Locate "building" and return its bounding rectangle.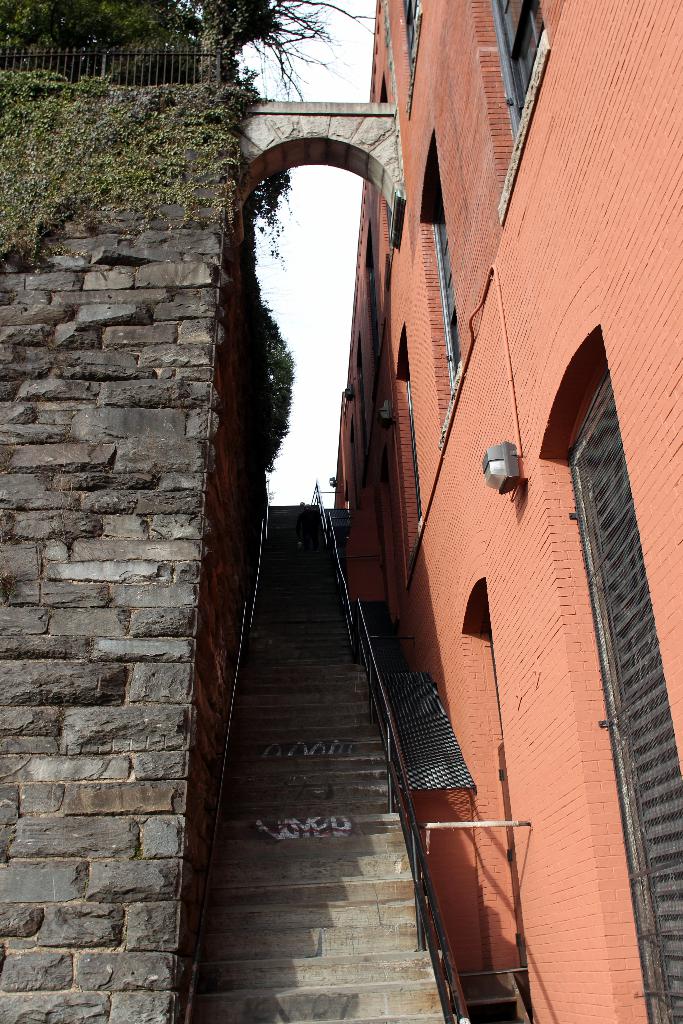
bbox=[311, 1, 682, 1023].
